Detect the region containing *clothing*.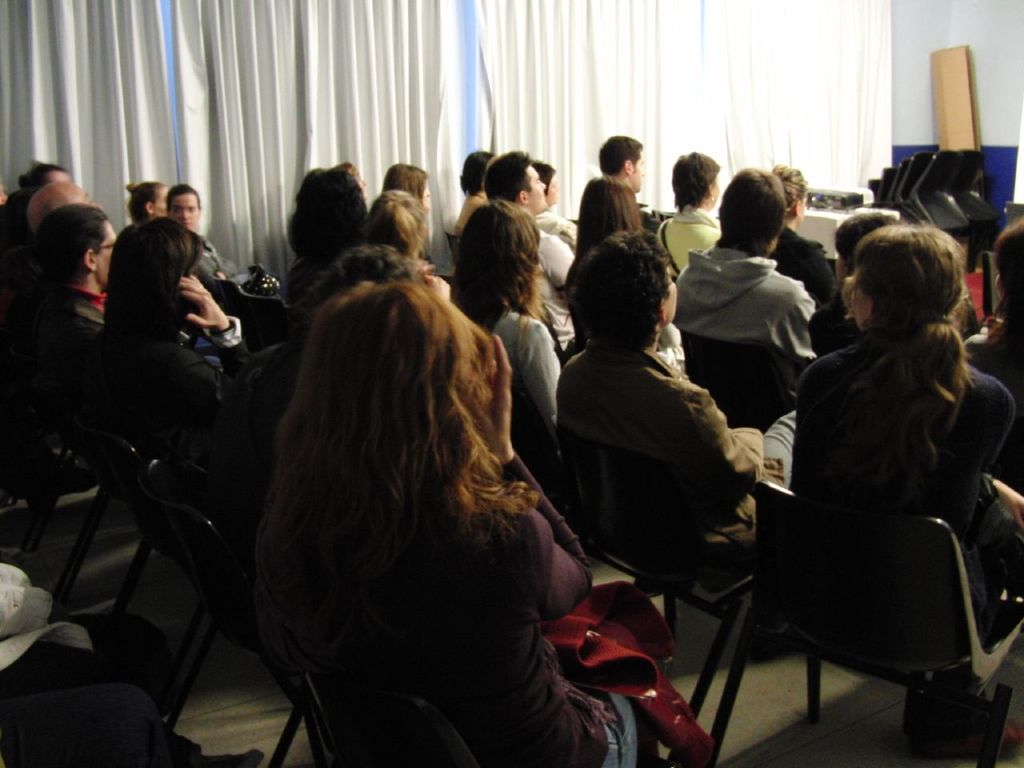
x1=792 y1=338 x2=1023 y2=642.
